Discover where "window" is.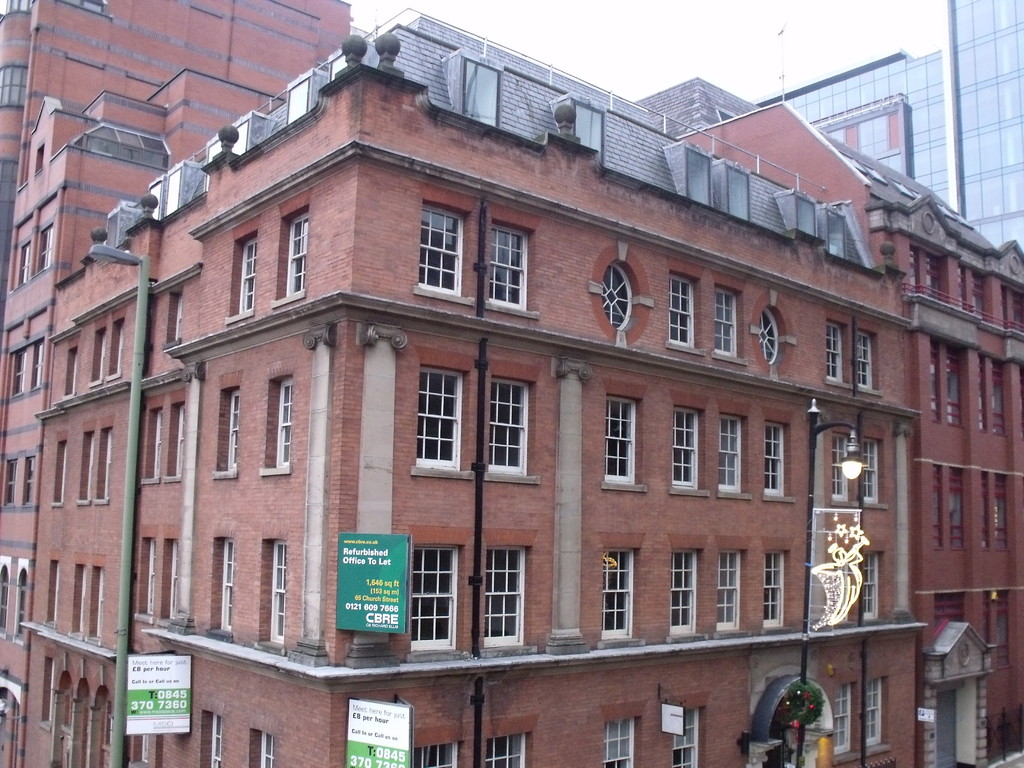
Discovered at 711, 405, 755, 498.
